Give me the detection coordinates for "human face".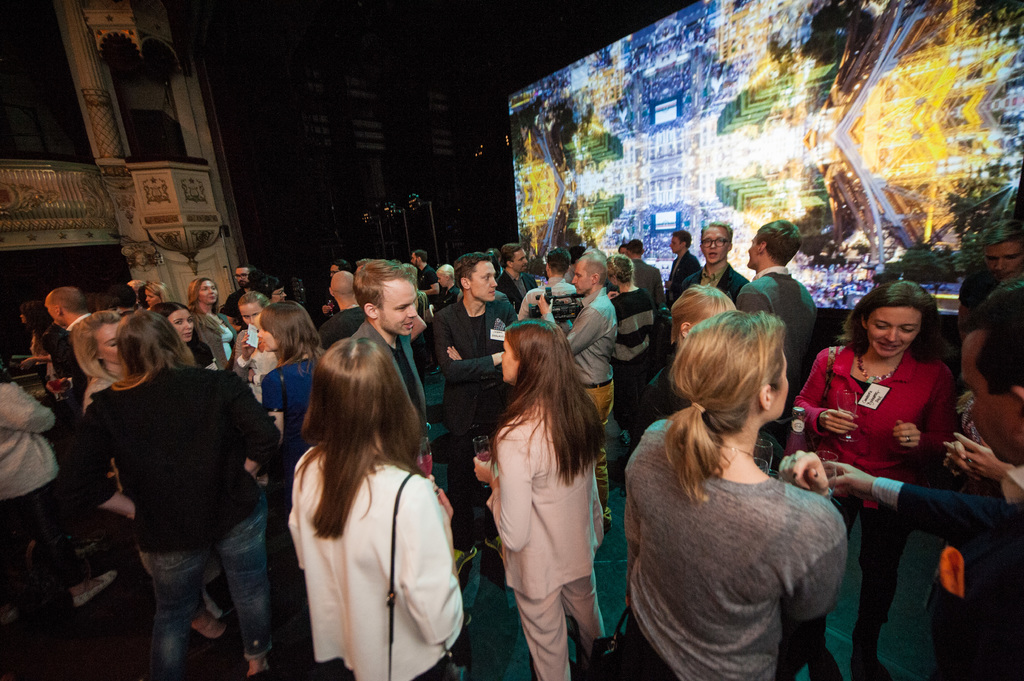
{"x1": 199, "y1": 282, "x2": 219, "y2": 305}.
